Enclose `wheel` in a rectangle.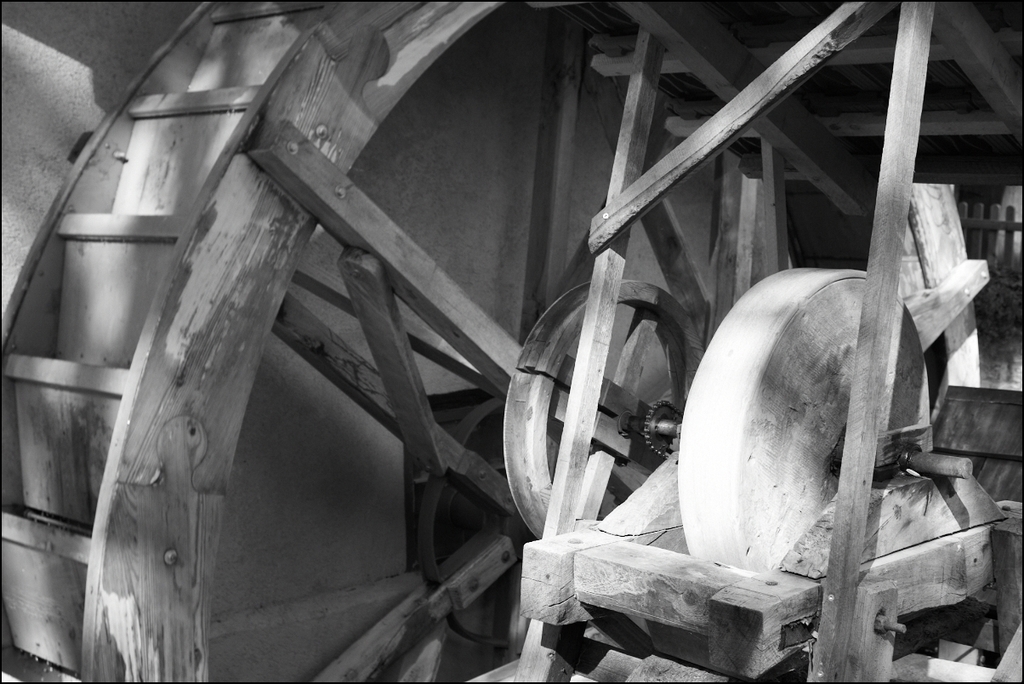
bbox=[503, 281, 703, 537].
